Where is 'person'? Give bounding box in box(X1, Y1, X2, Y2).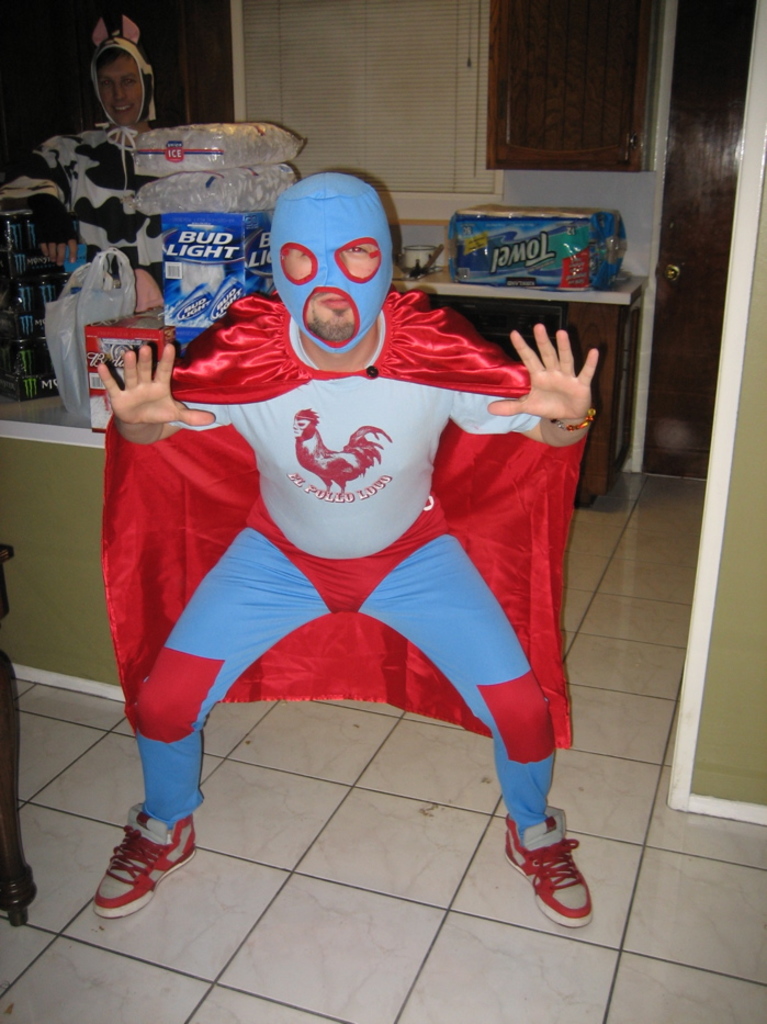
box(15, 27, 173, 270).
